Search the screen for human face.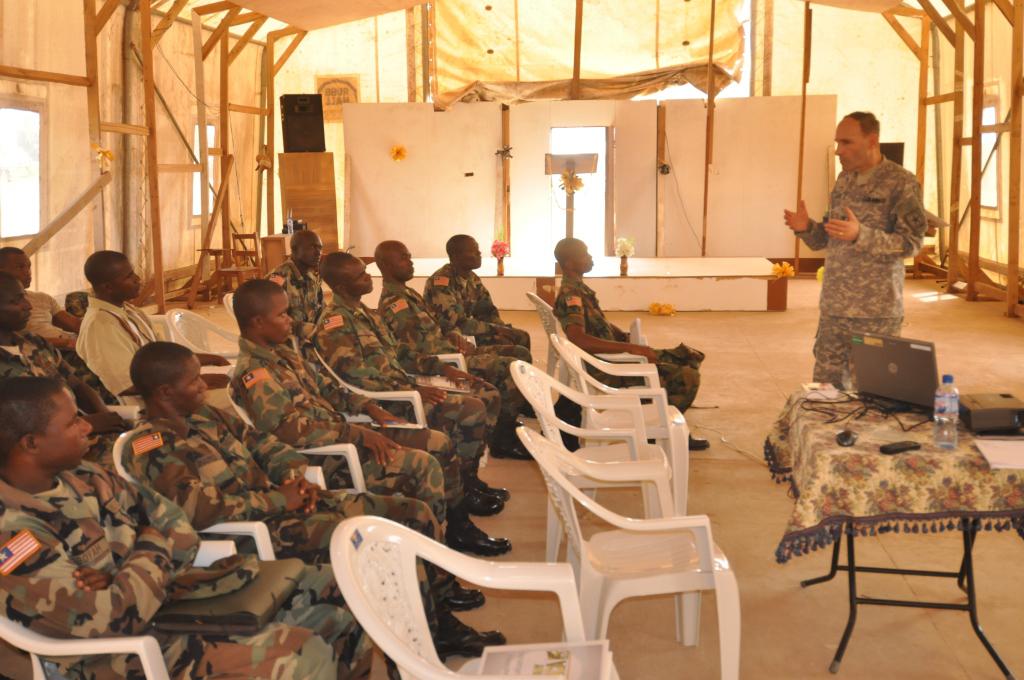
Found at pyautogui.locateOnScreen(395, 247, 415, 279).
